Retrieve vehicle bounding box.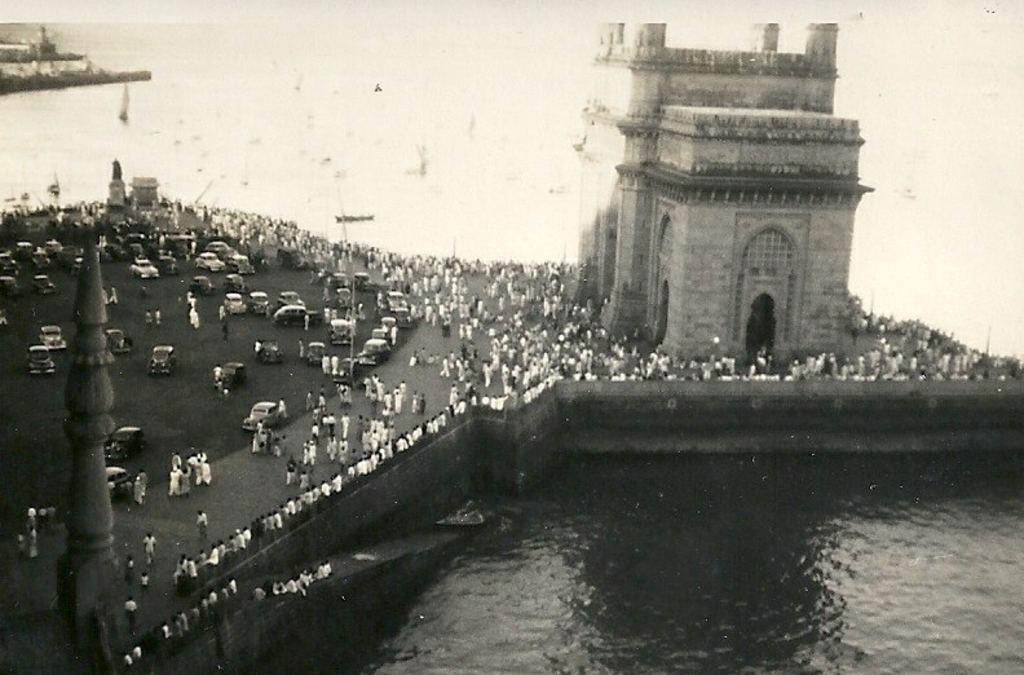
Bounding box: crop(146, 344, 180, 375).
